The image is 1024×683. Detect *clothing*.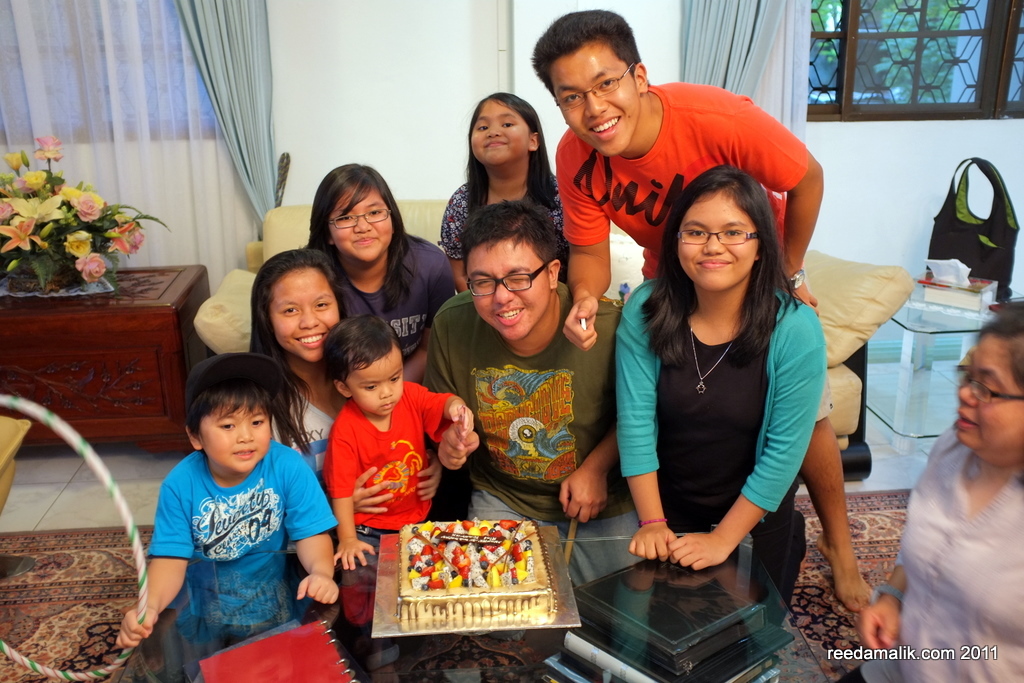
Detection: locate(821, 427, 1023, 682).
